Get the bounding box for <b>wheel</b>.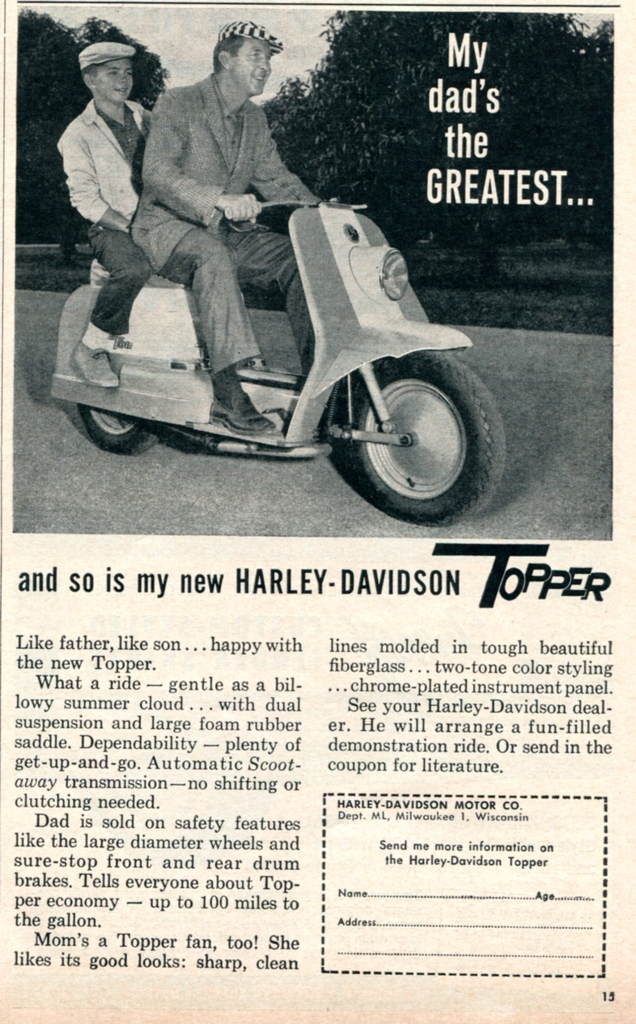
Rect(79, 412, 158, 461).
